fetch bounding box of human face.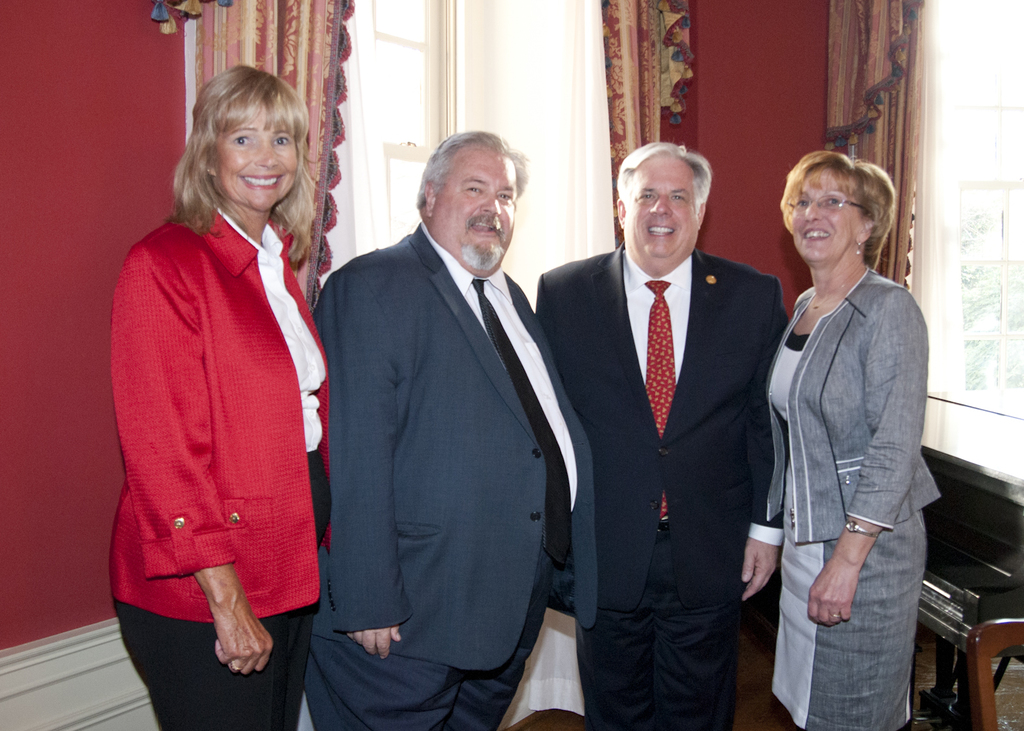
Bbox: 433:141:514:272.
